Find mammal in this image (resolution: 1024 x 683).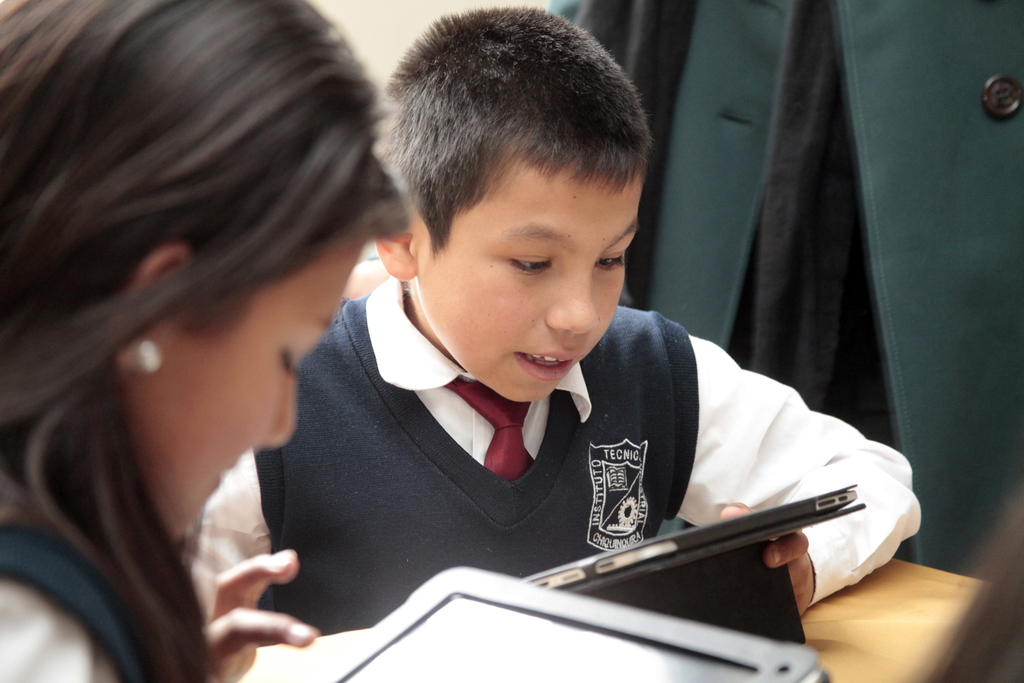
x1=191 y1=55 x2=894 y2=643.
